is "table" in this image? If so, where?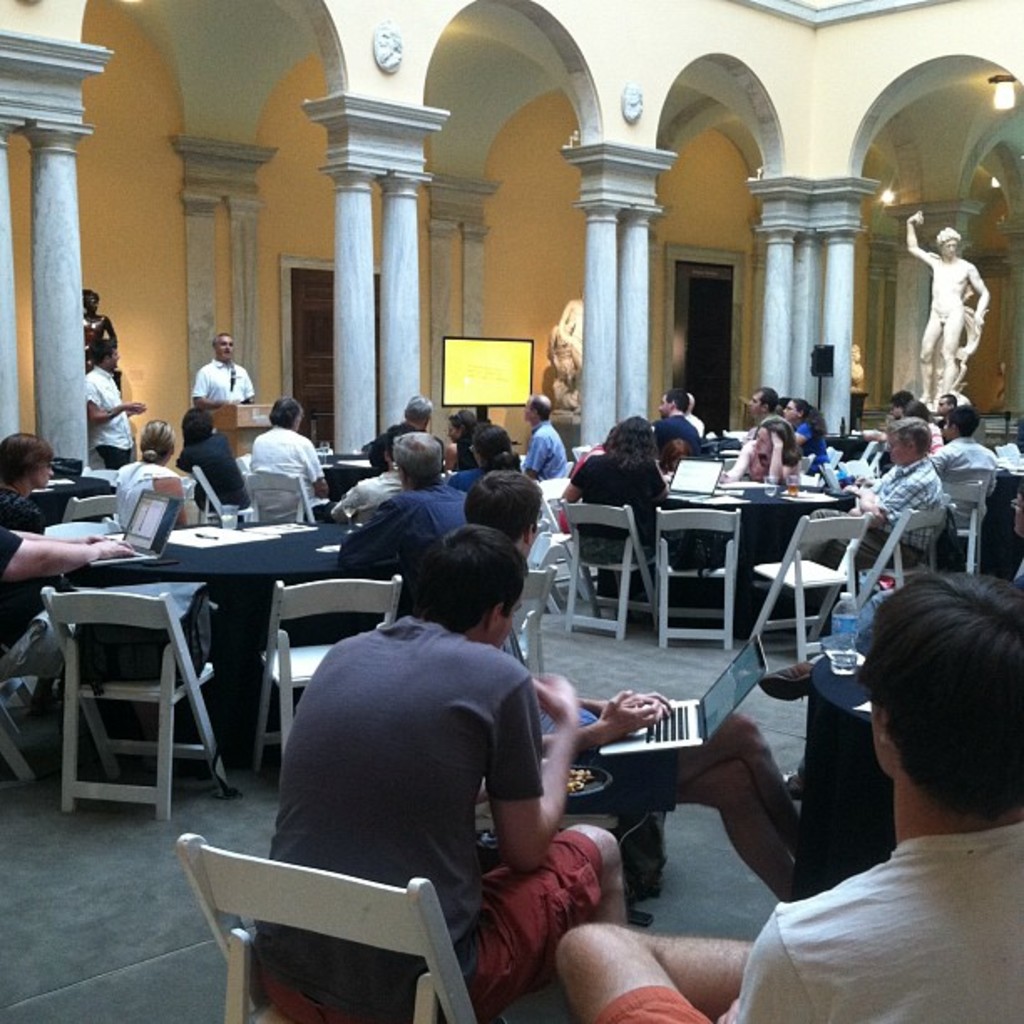
Yes, at <bbox>70, 514, 378, 604</bbox>.
